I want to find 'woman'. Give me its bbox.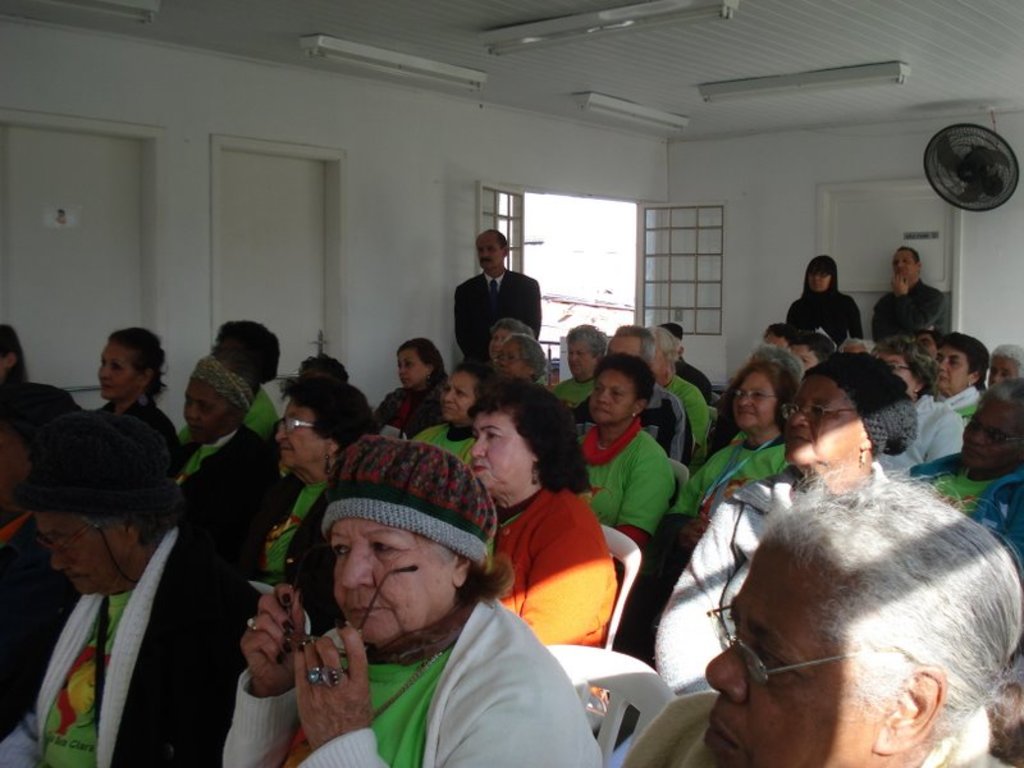
[609, 349, 924, 767].
